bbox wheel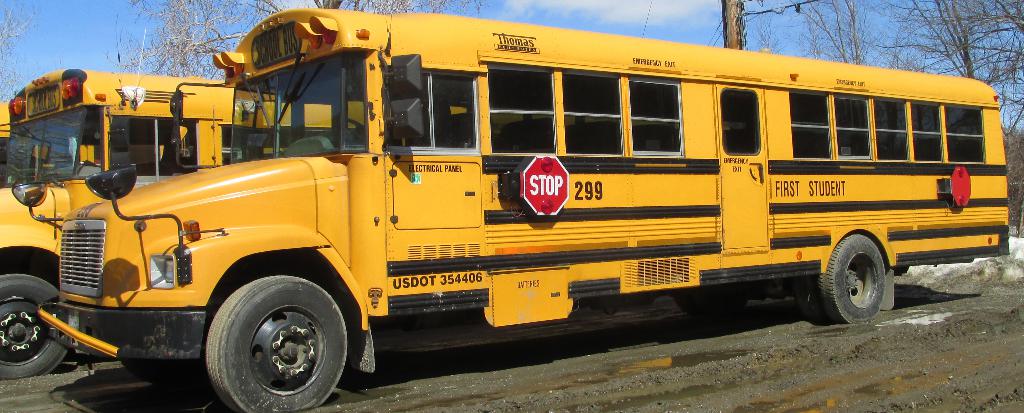
[333, 118, 370, 146]
